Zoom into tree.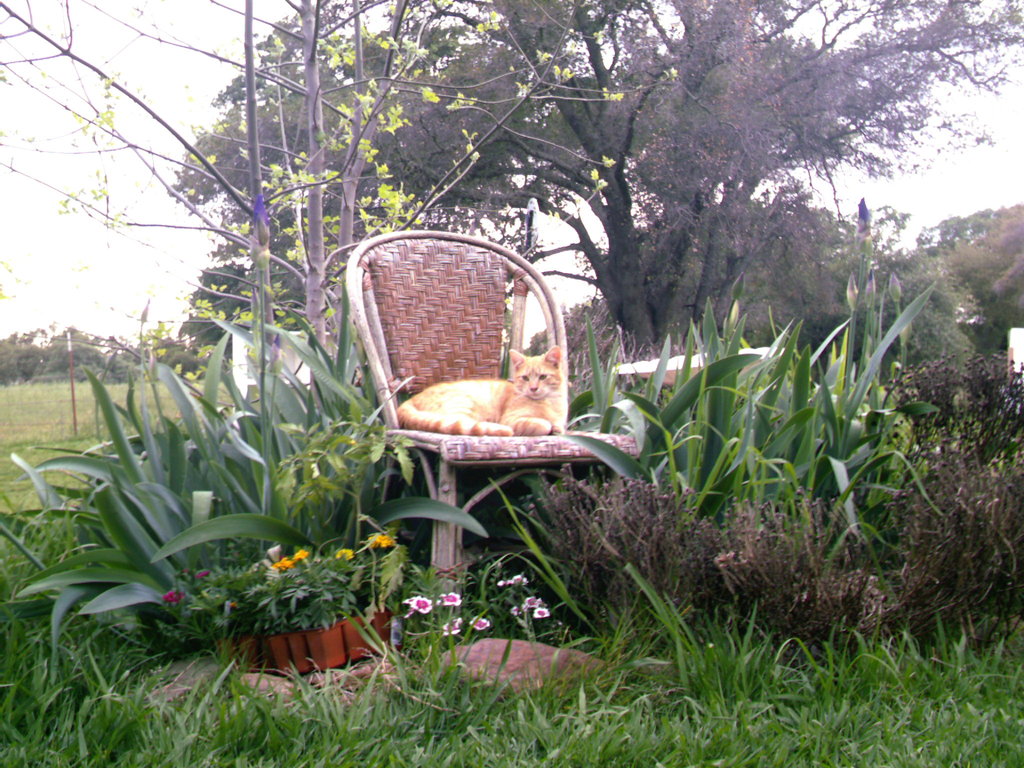
Zoom target: 929,200,1023,371.
